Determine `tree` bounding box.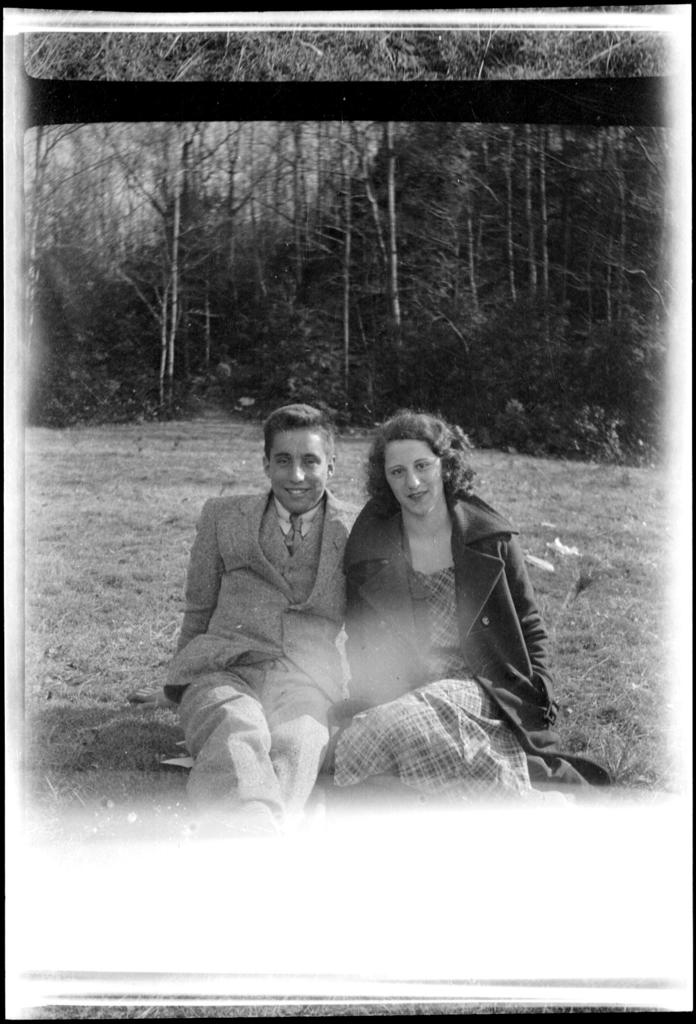
Determined: crop(240, 58, 378, 346).
